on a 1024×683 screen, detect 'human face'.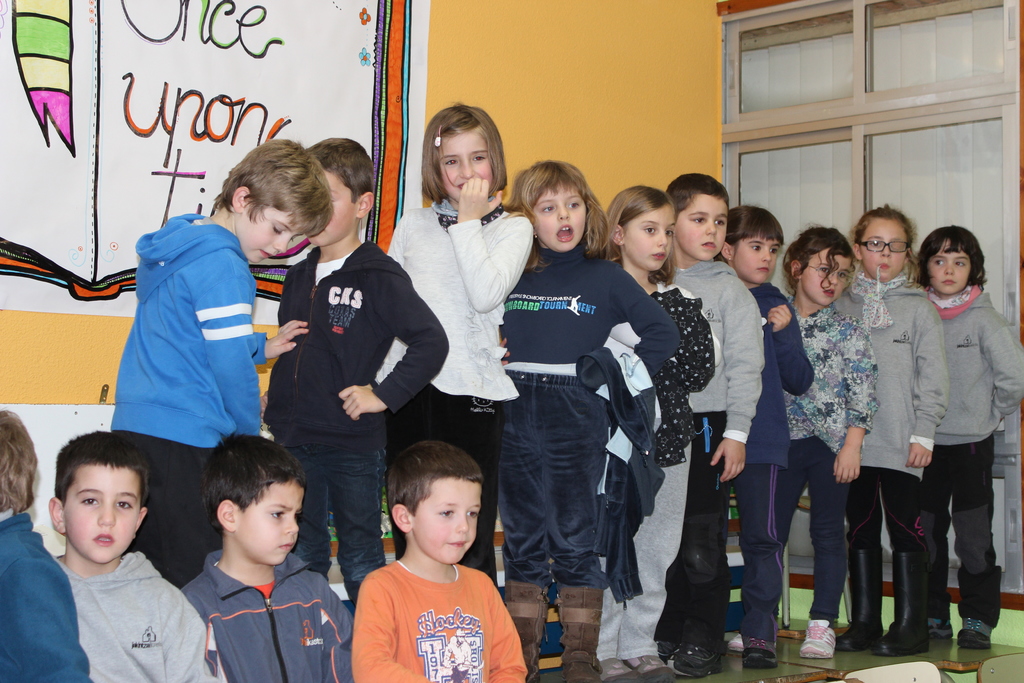
BBox(416, 473, 486, 562).
